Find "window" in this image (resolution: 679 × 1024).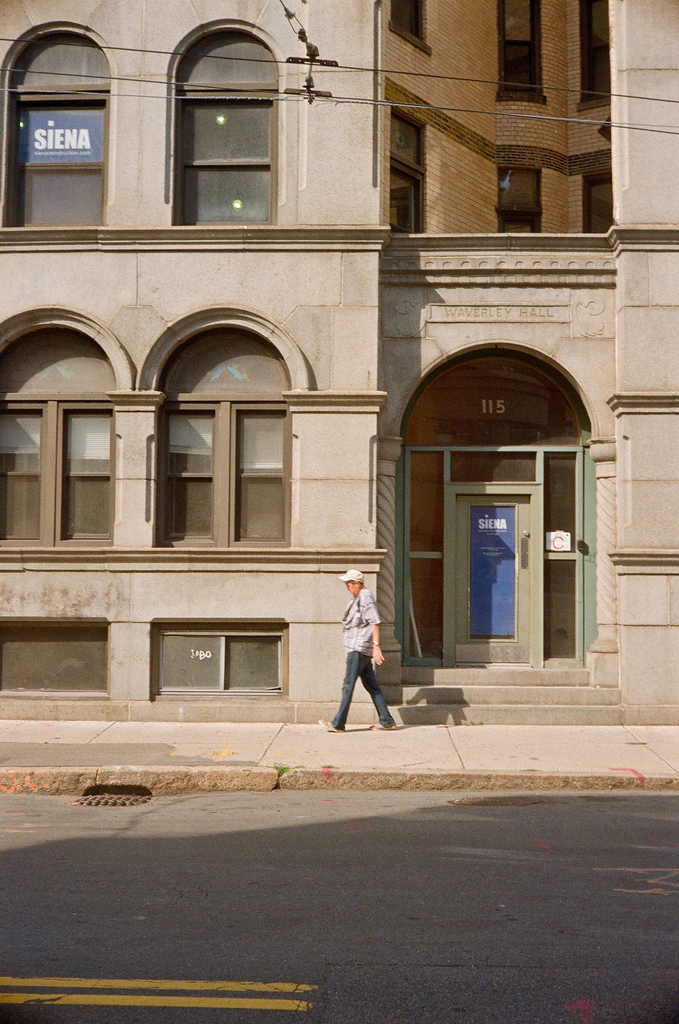
bbox(148, 624, 275, 696).
